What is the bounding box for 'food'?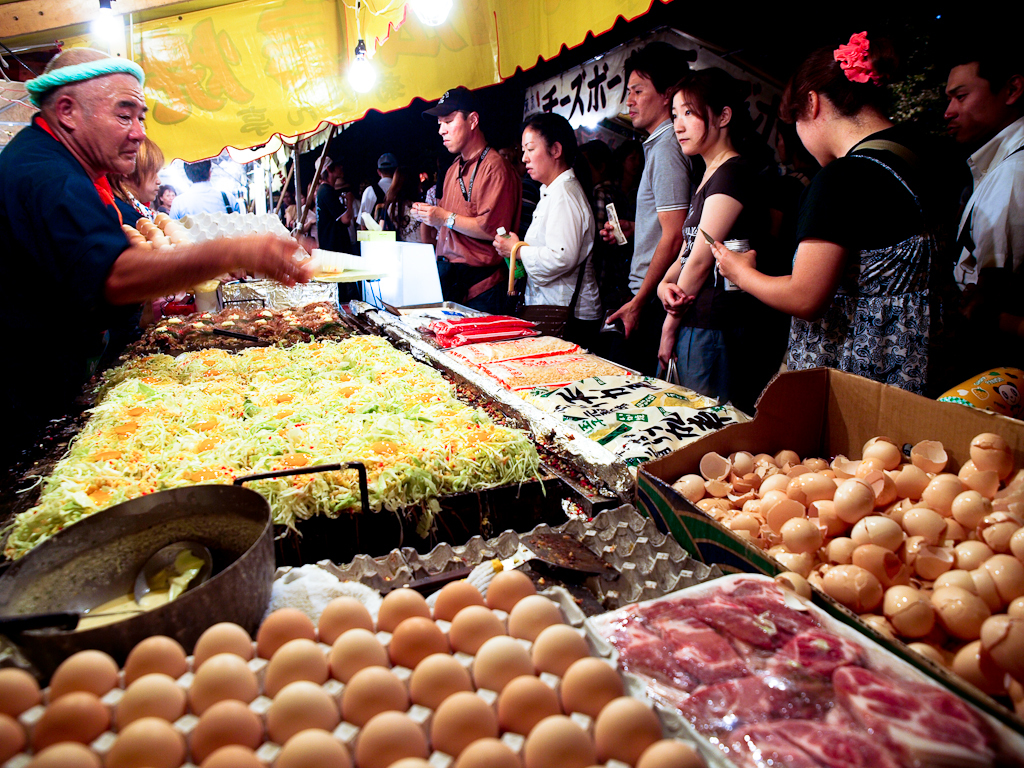
BBox(494, 671, 558, 735).
